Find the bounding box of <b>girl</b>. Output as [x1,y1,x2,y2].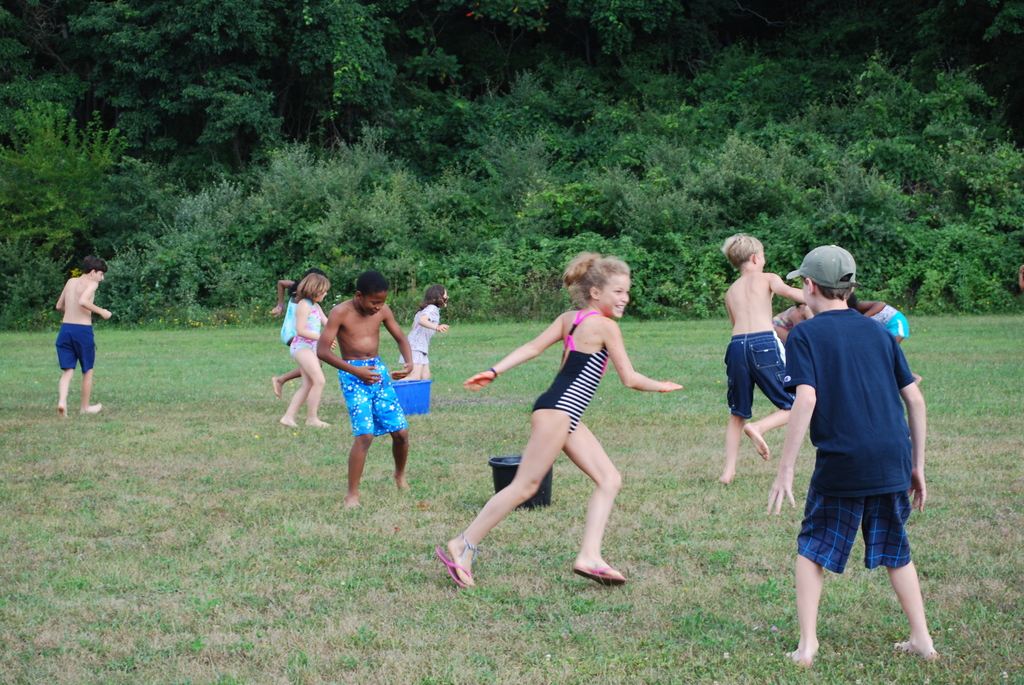
[435,249,683,589].
